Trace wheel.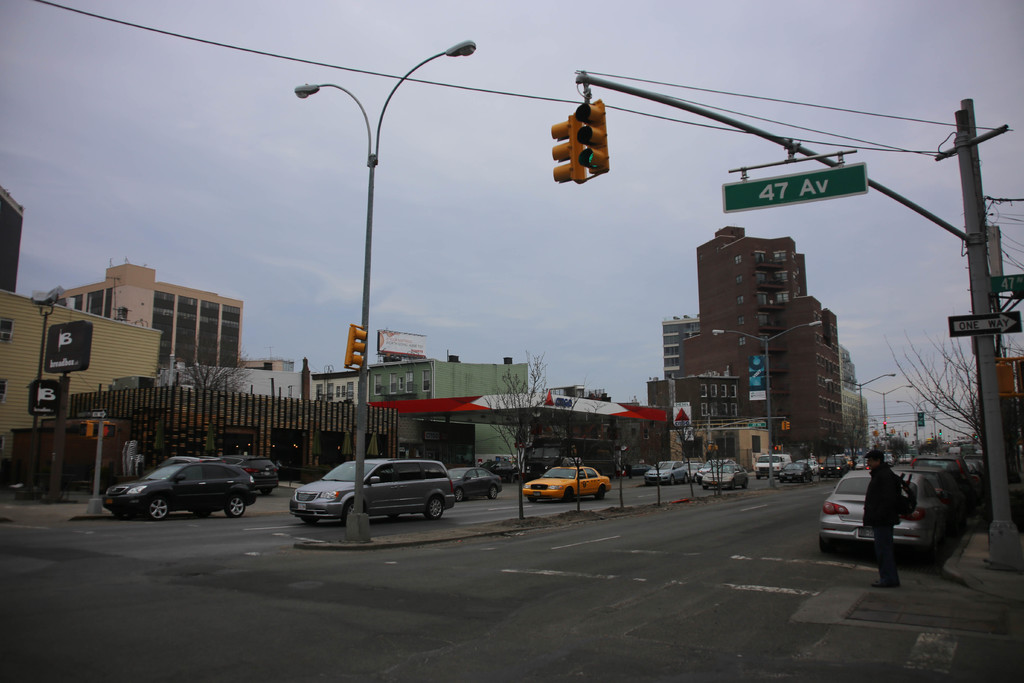
Traced to bbox=(345, 500, 364, 523).
